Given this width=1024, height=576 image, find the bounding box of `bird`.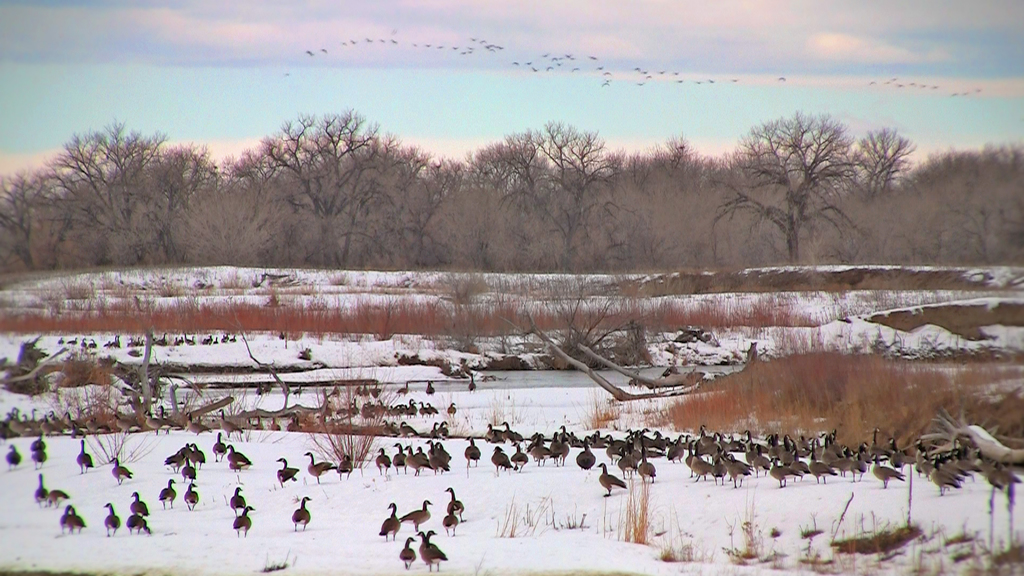
110/457/132/484.
